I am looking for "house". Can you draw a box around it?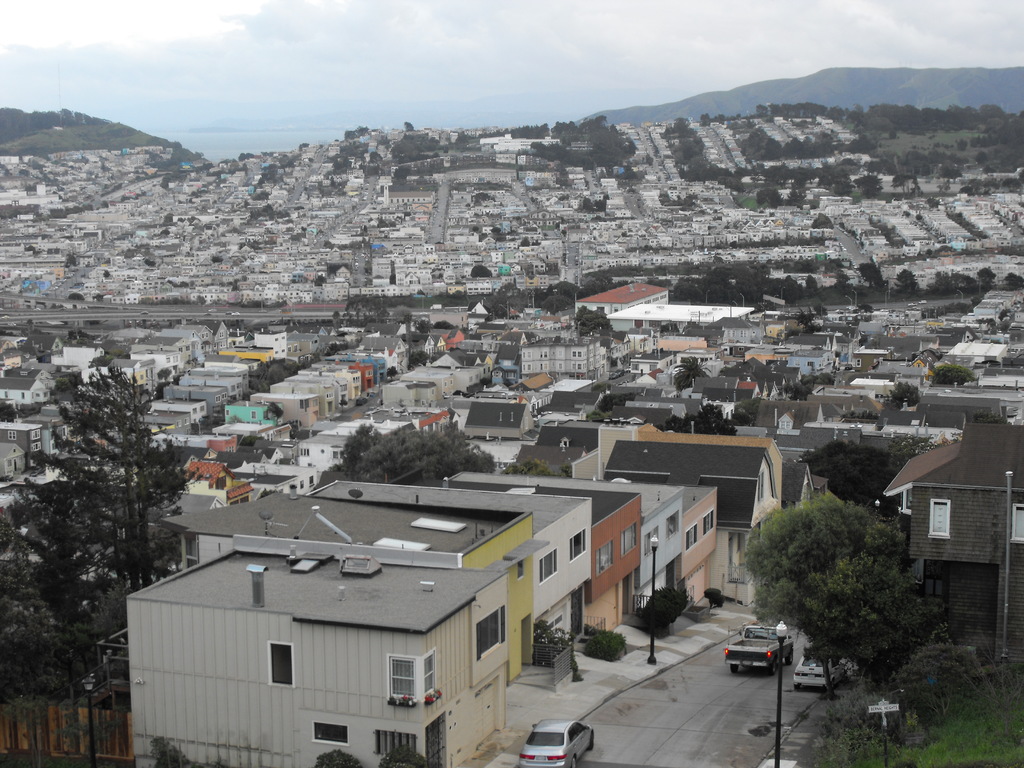
Sure, the bounding box is BBox(115, 540, 520, 767).
